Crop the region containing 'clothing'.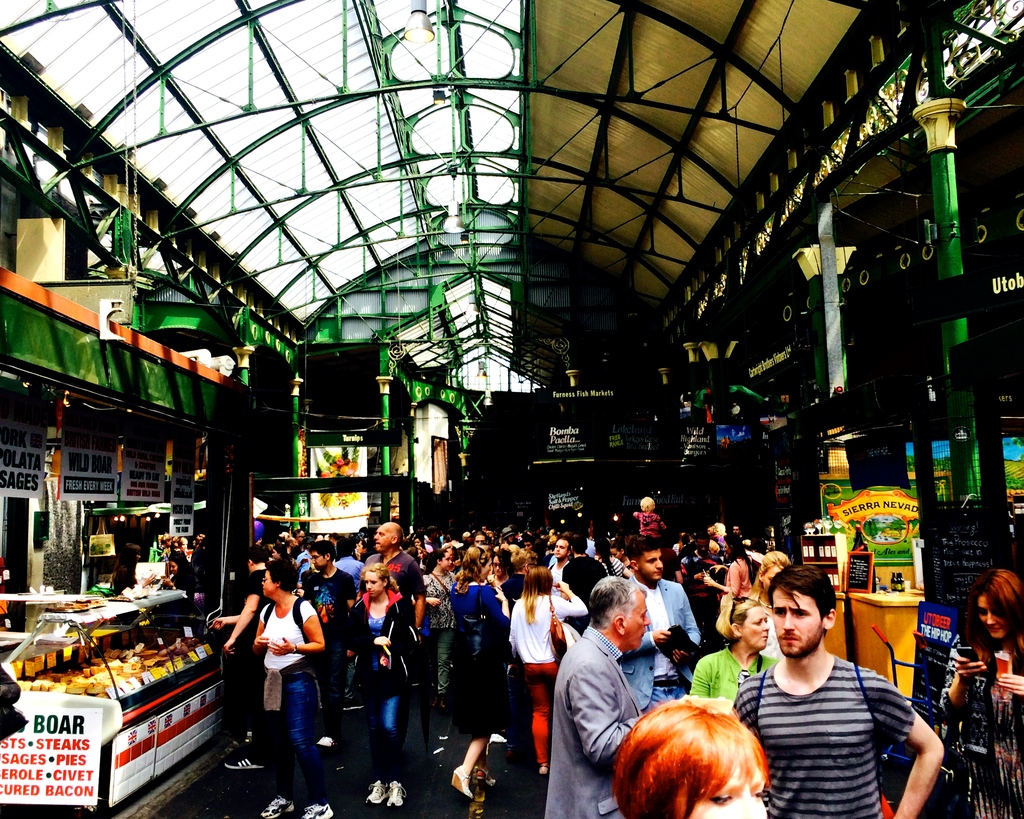
Crop region: box=[360, 545, 419, 617].
